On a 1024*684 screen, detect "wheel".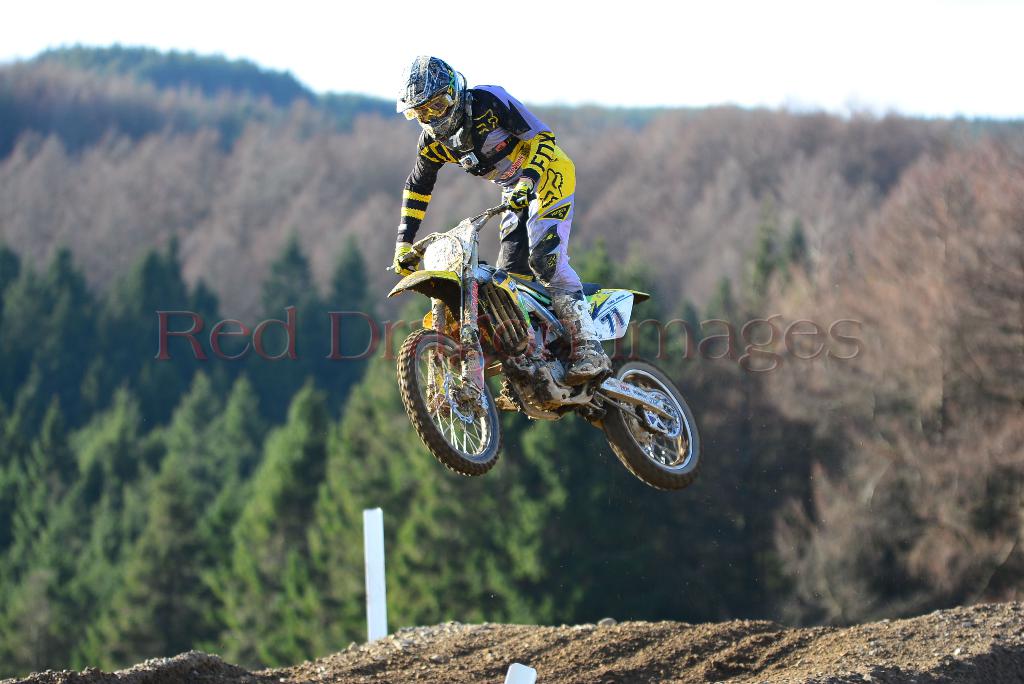
x1=597 y1=358 x2=698 y2=491.
